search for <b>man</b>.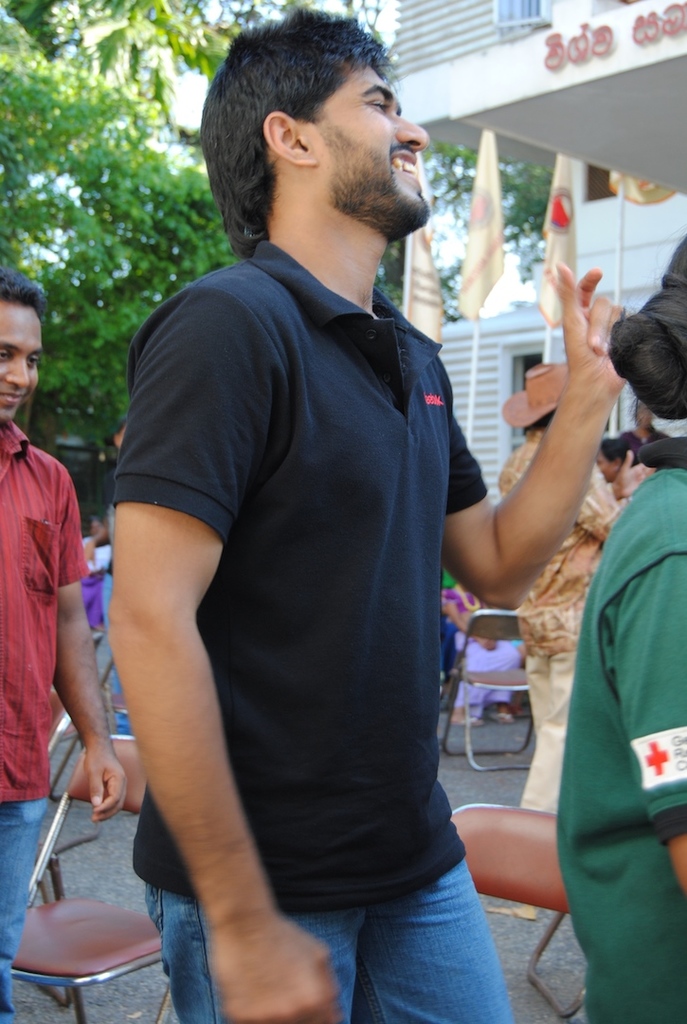
Found at [0, 271, 124, 1023].
